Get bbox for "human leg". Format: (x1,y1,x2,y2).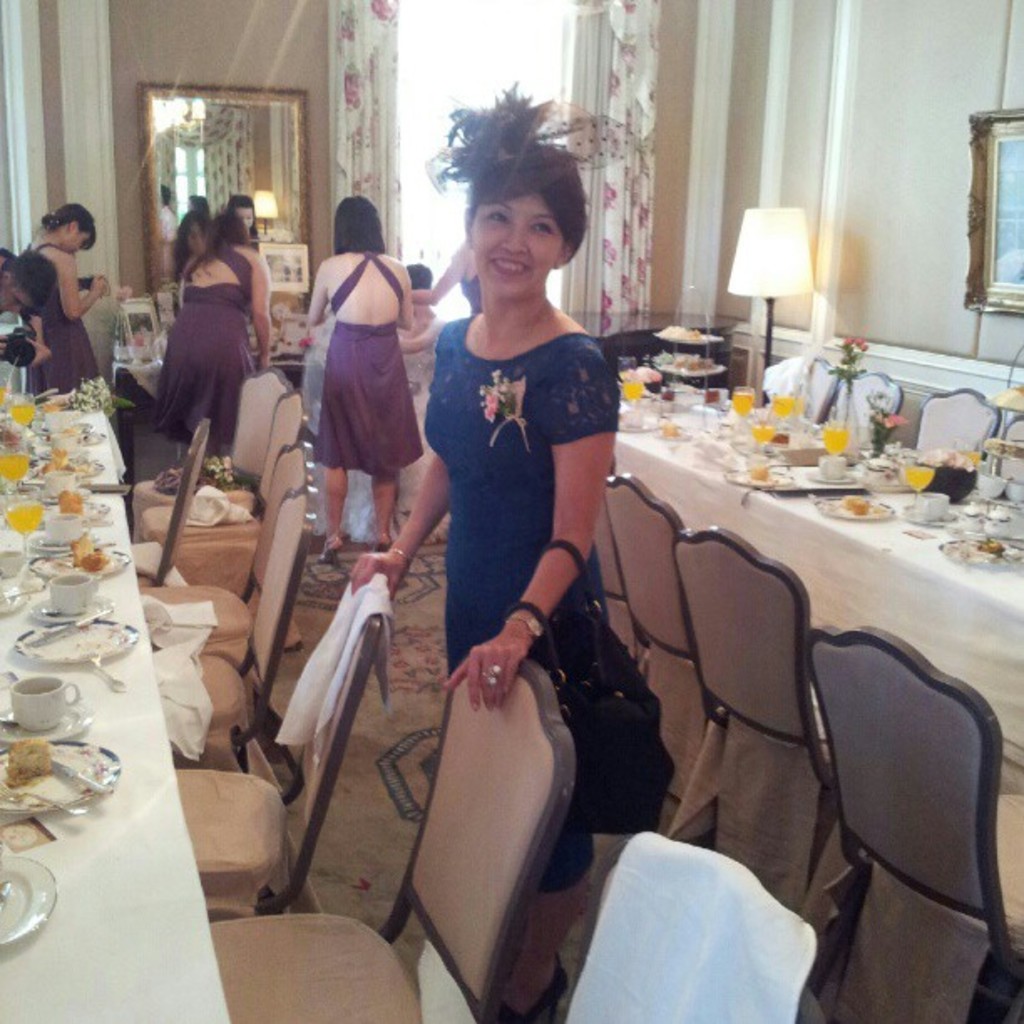
(316,470,350,567).
